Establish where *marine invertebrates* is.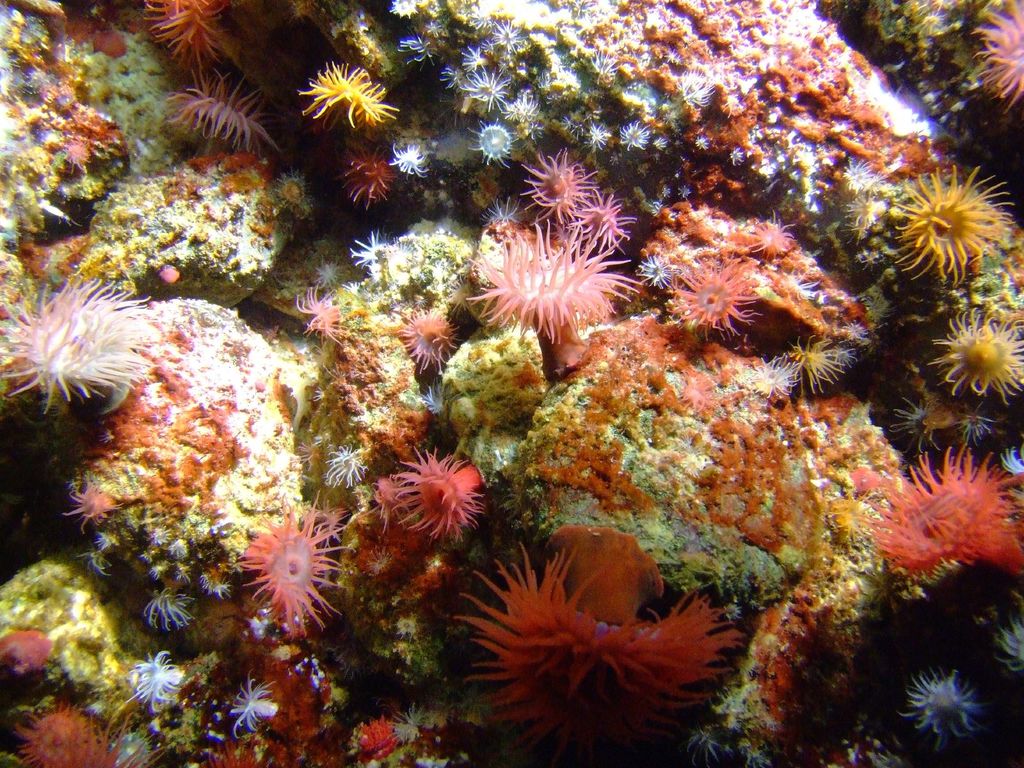
Established at (left=928, top=299, right=1023, bottom=401).
